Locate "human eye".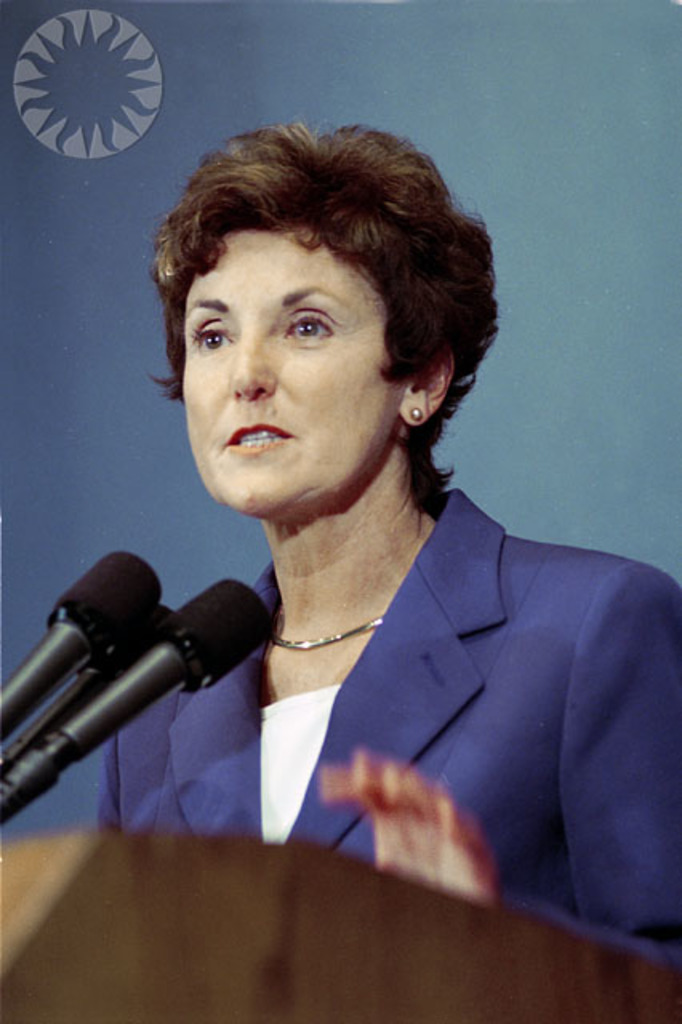
Bounding box: <region>277, 304, 346, 346</region>.
